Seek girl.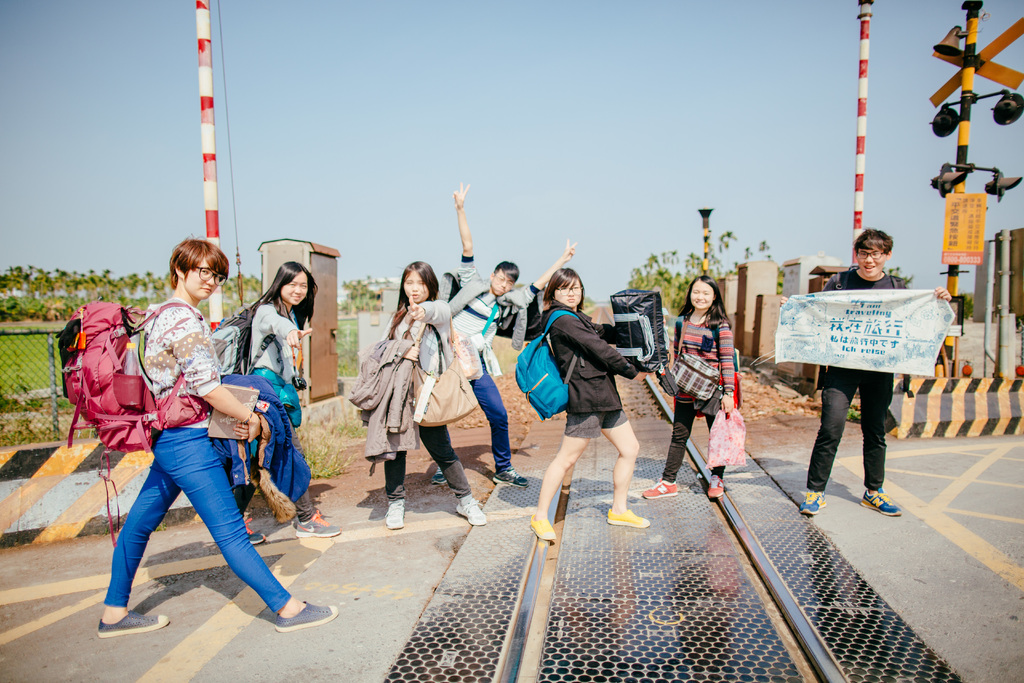
[526, 268, 652, 539].
